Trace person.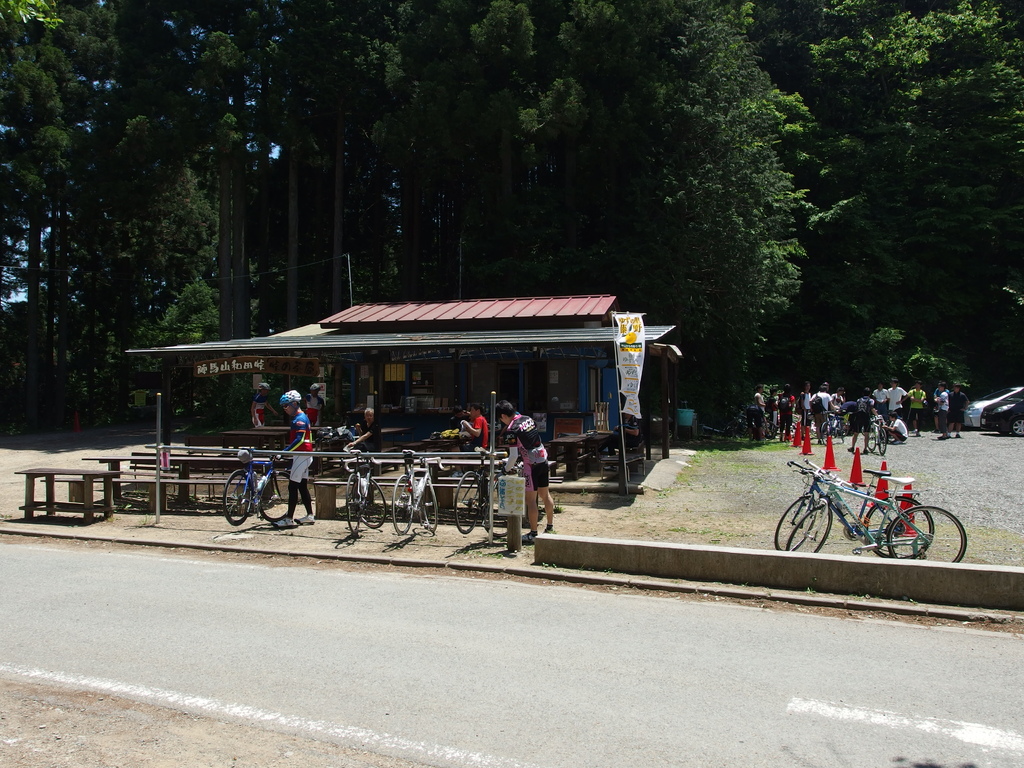
Traced to 909:378:926:430.
